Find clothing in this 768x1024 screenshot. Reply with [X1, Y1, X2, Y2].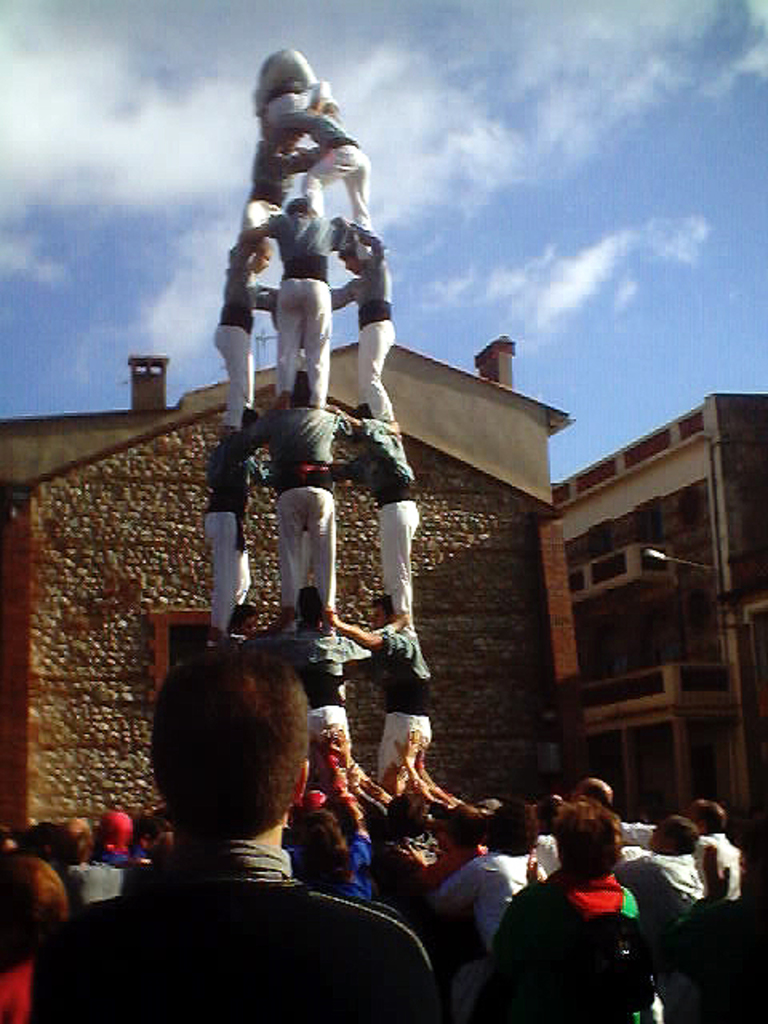
[379, 622, 435, 784].
